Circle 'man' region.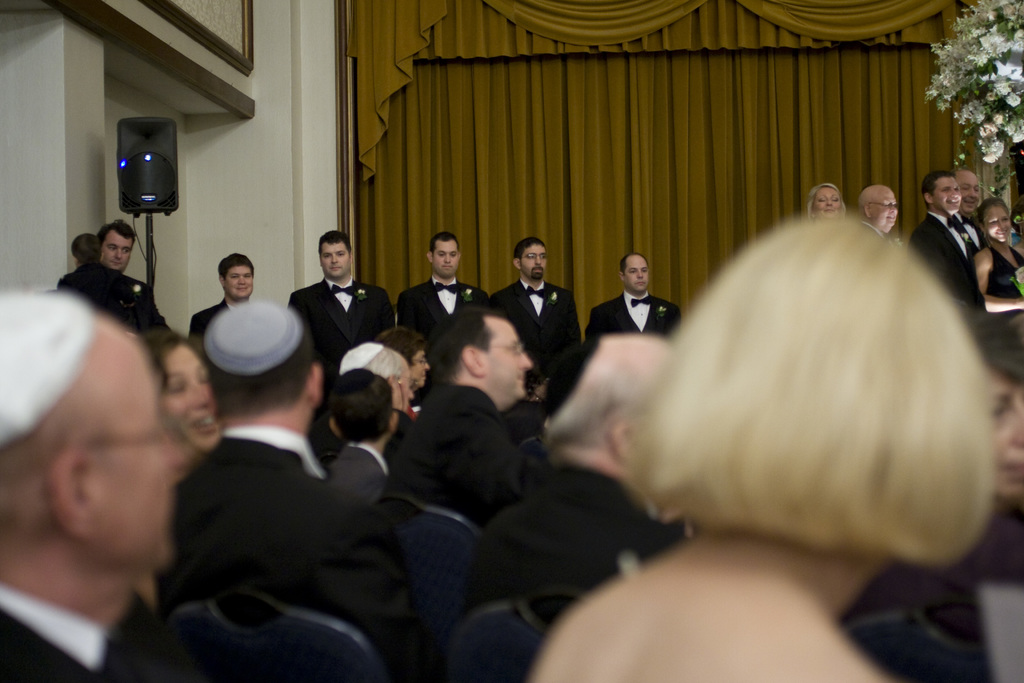
Region: 957,164,979,258.
